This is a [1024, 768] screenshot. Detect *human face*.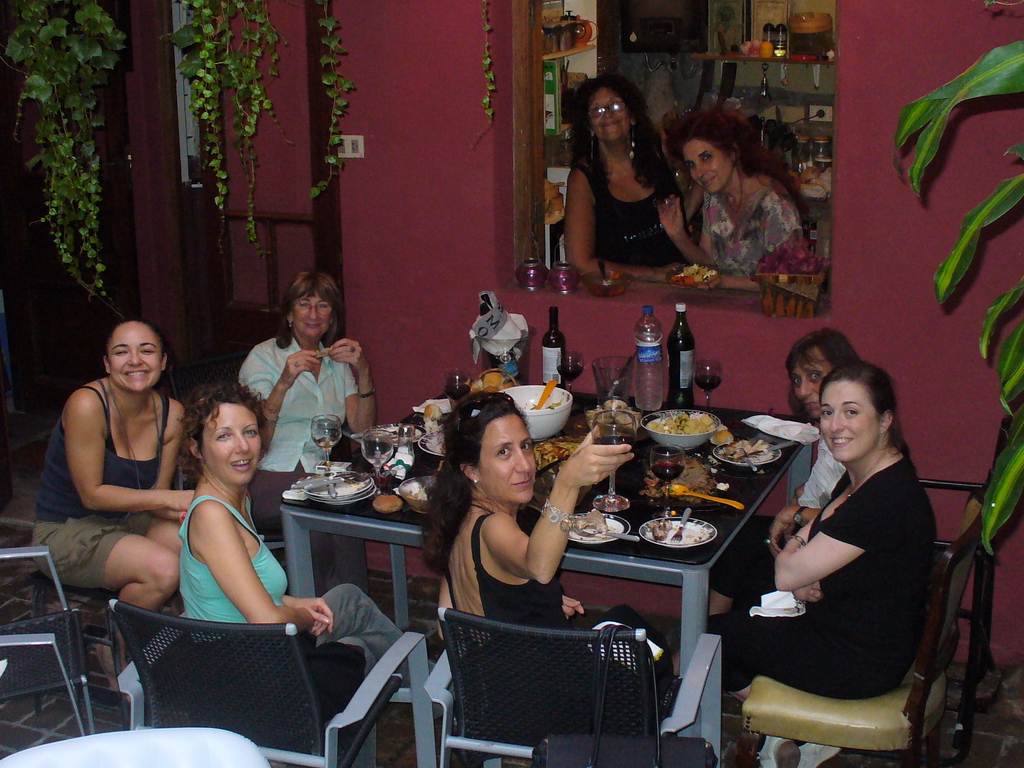
box(105, 317, 163, 395).
